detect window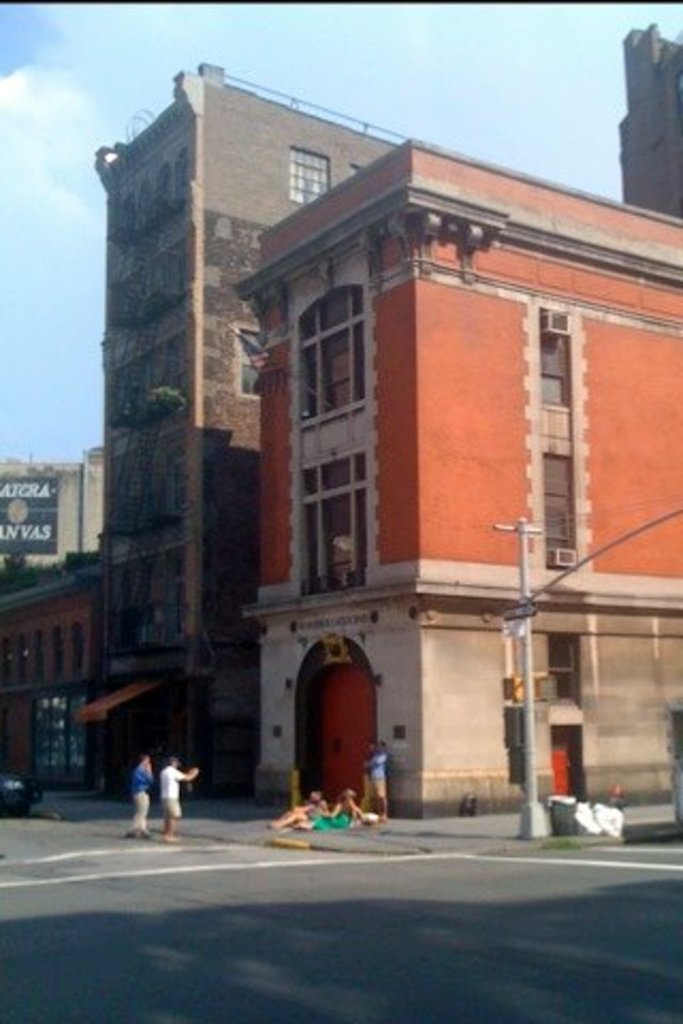
locate(538, 314, 574, 405)
